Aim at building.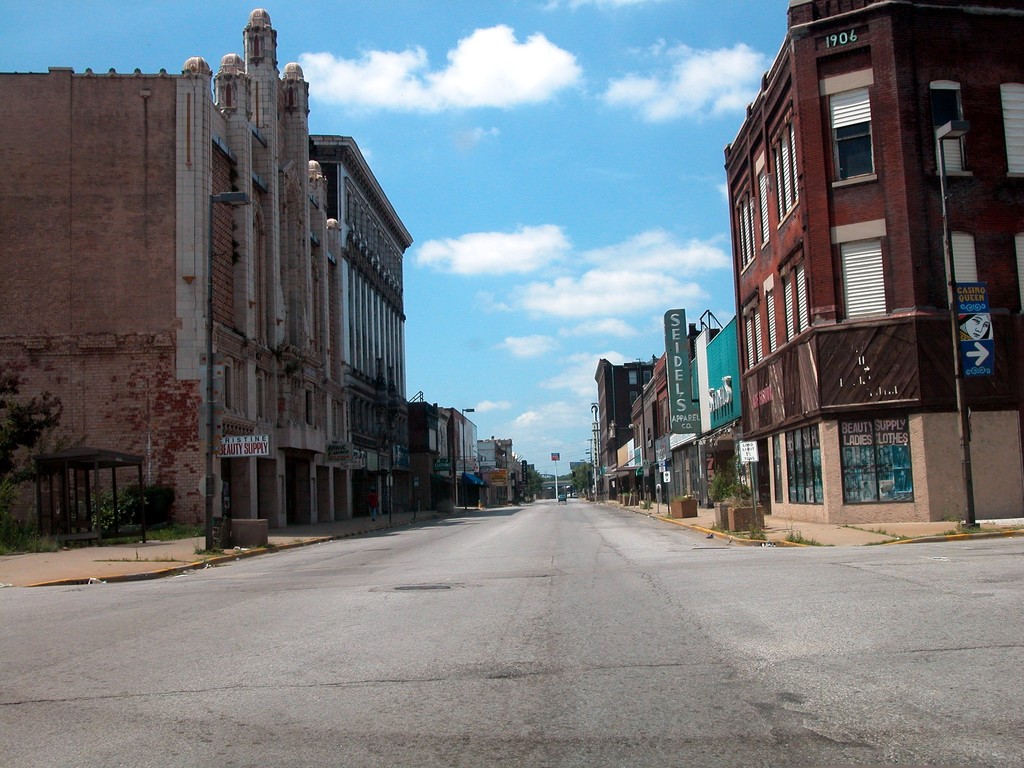
Aimed at rect(659, 316, 736, 507).
